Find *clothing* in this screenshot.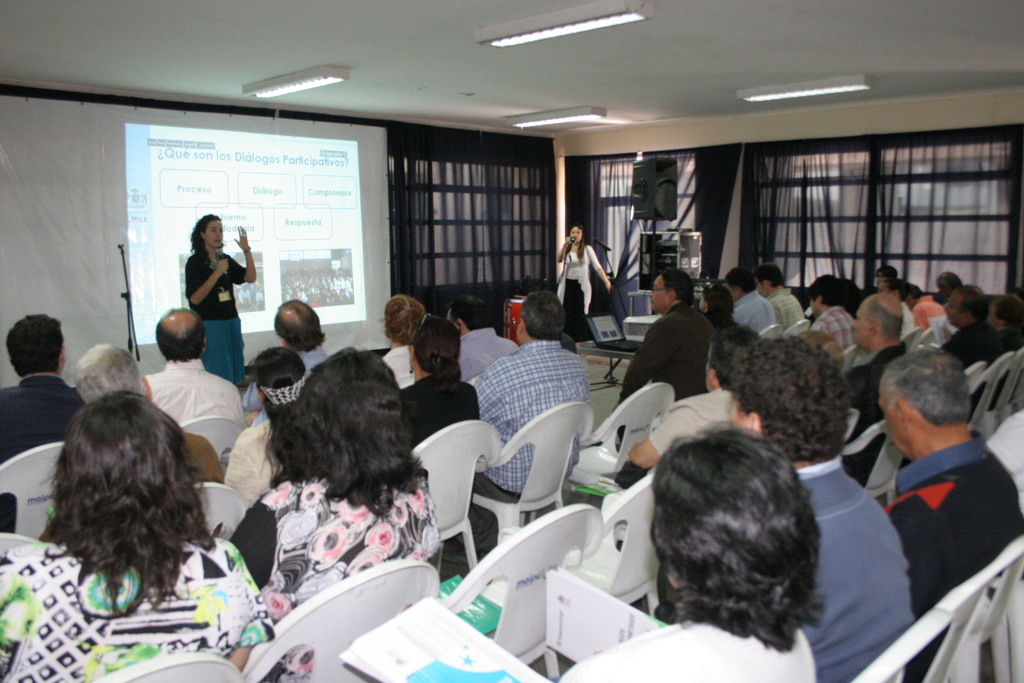
The bounding box for *clothing* is 479:336:582:504.
